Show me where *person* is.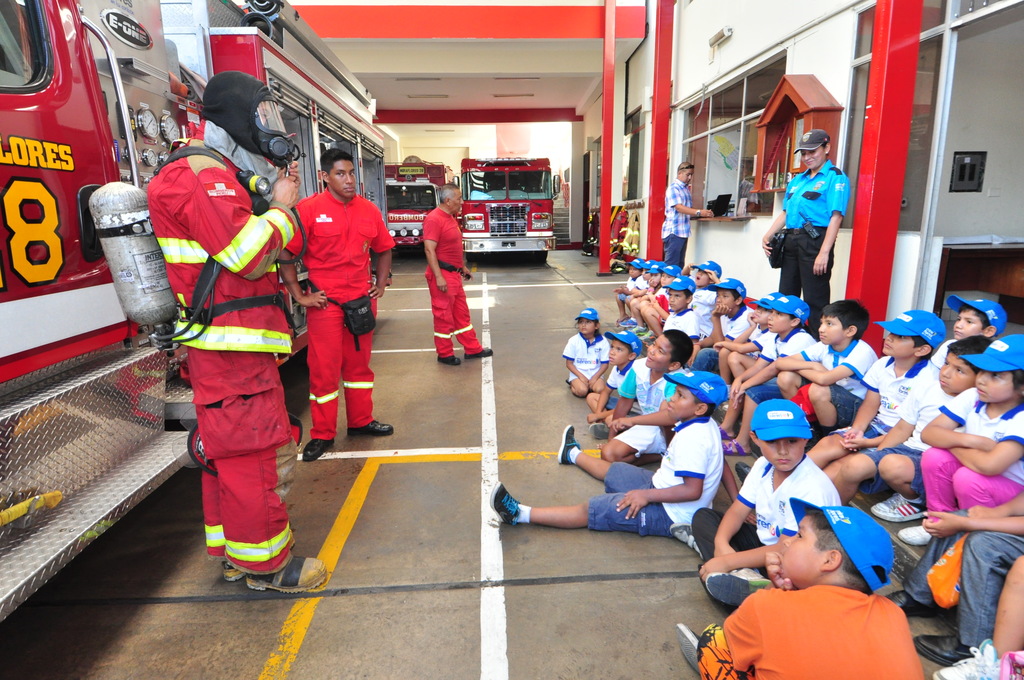
*person* is at rect(806, 306, 941, 505).
